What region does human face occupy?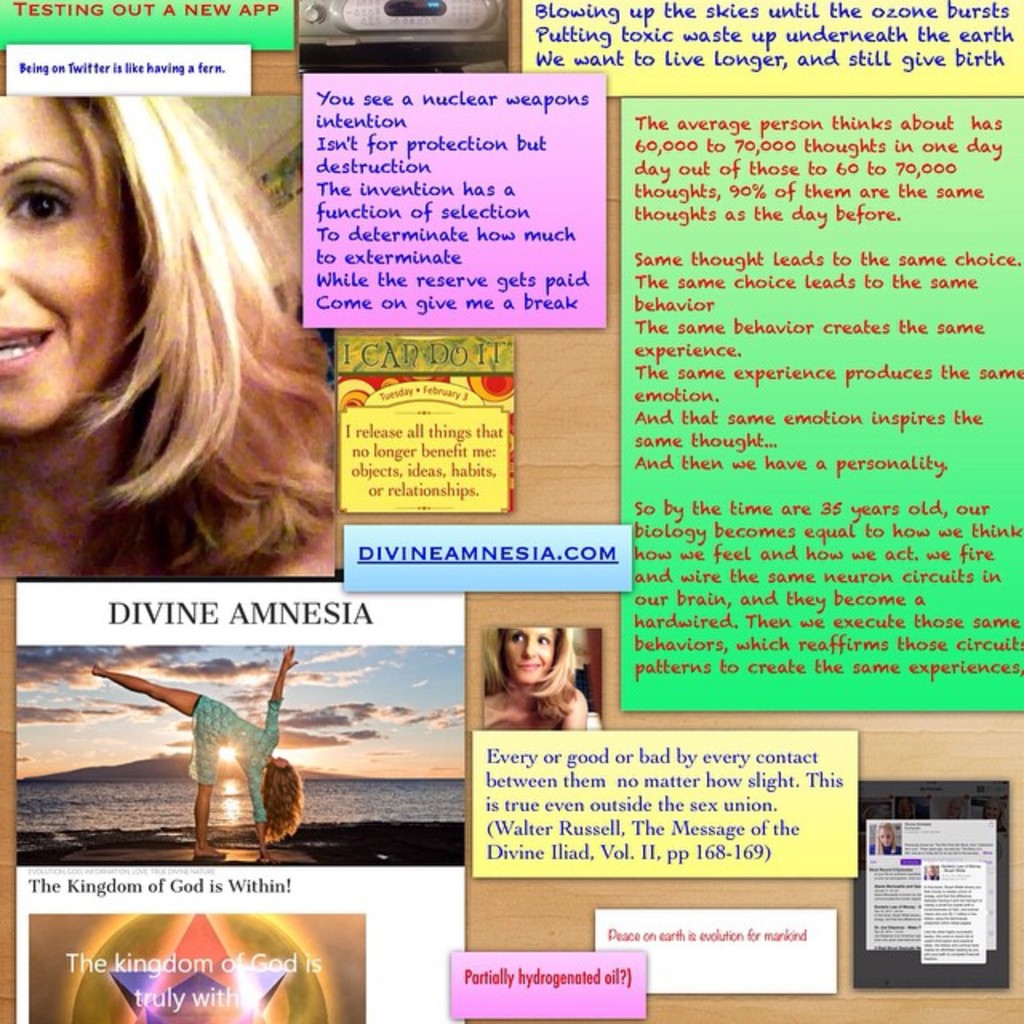
select_region(0, 96, 134, 440).
